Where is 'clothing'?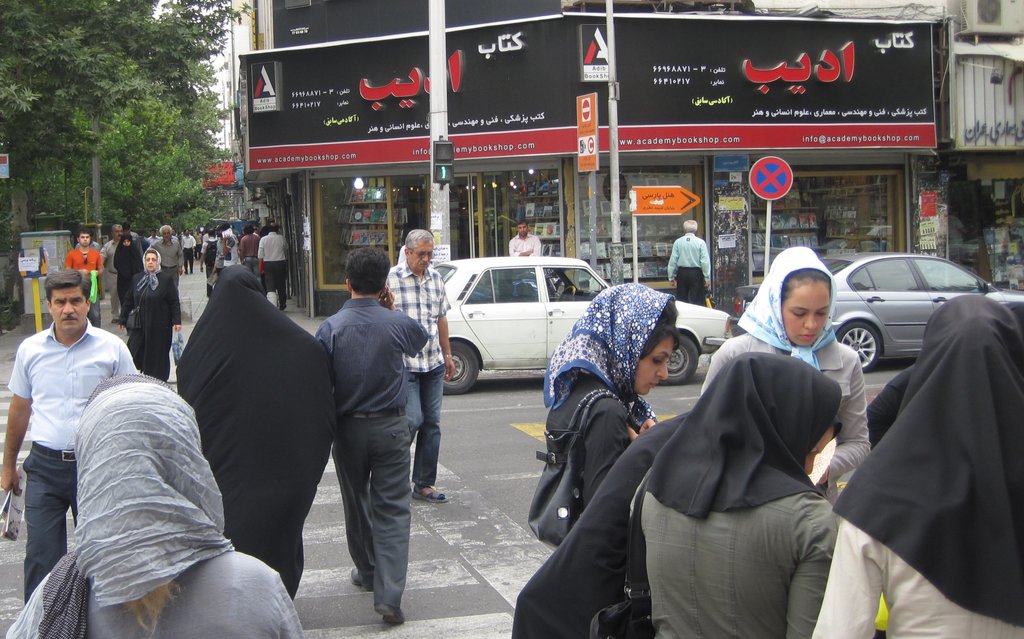
BBox(8, 314, 140, 609).
